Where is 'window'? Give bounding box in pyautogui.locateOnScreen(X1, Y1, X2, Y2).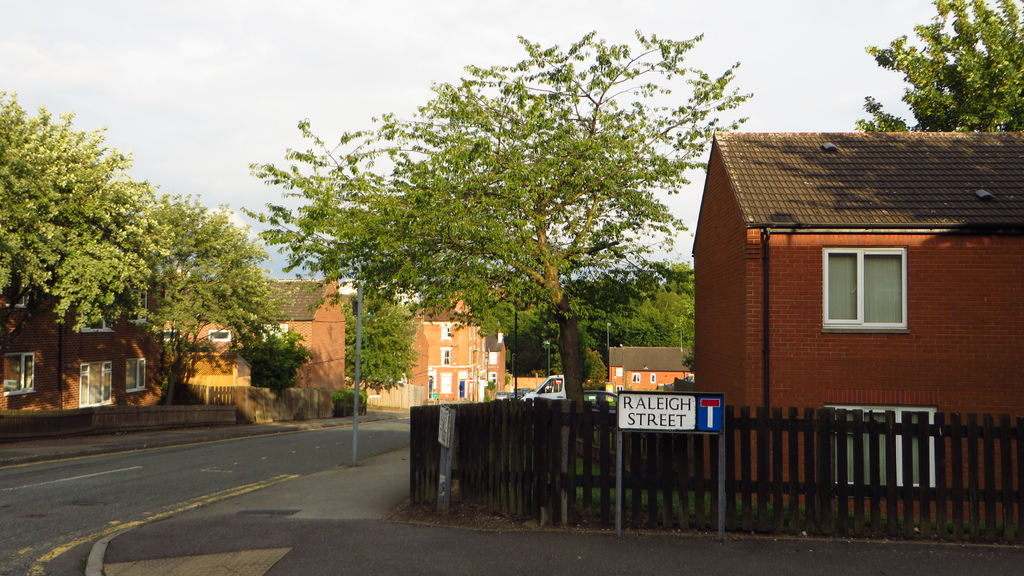
pyautogui.locateOnScreen(484, 368, 497, 389).
